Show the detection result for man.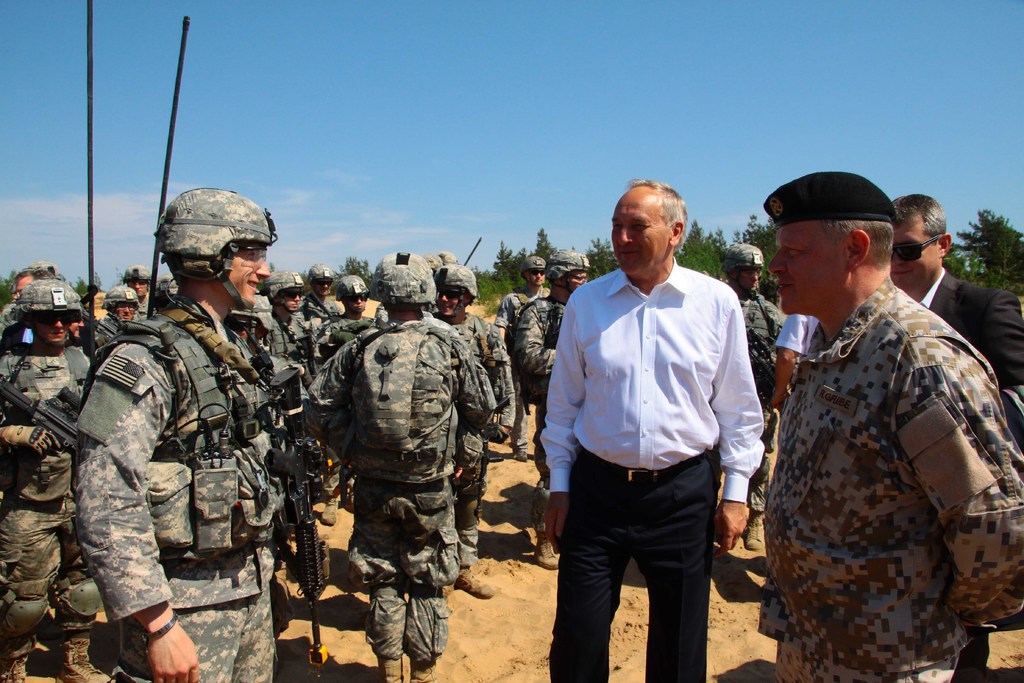
[x1=886, y1=191, x2=1023, y2=677].
